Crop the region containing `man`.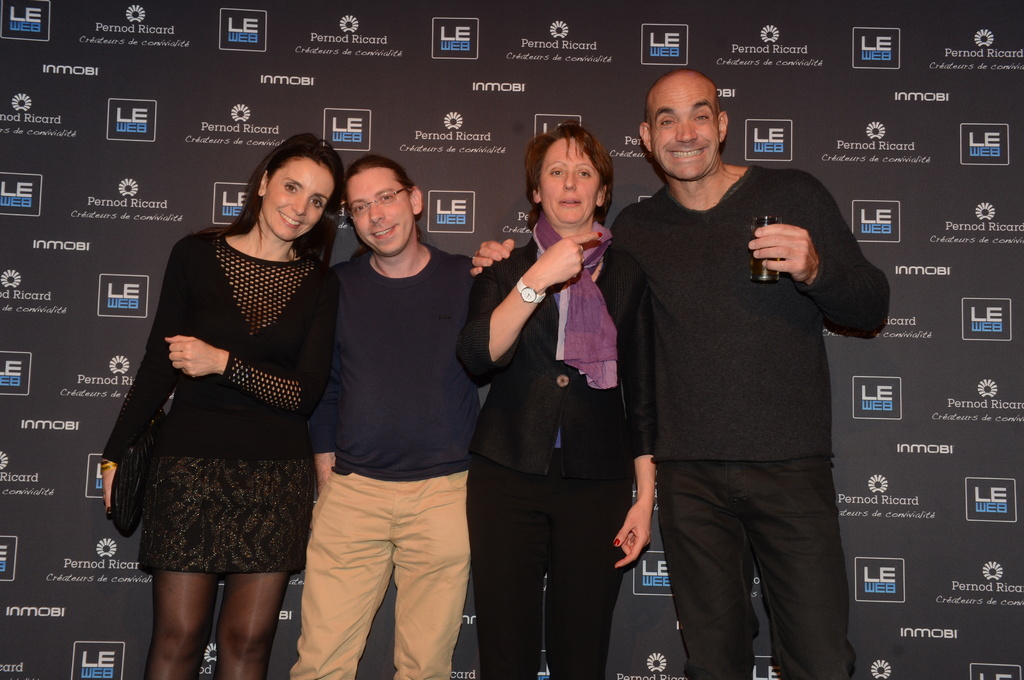
Crop region: [470, 67, 891, 679].
